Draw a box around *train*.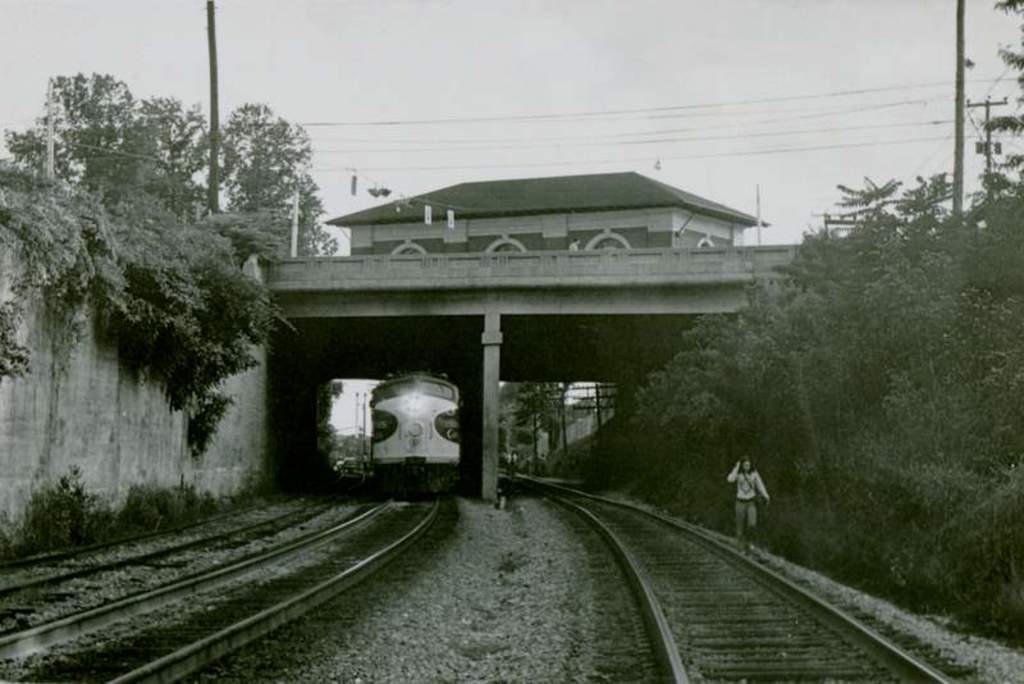
detection(370, 371, 461, 494).
